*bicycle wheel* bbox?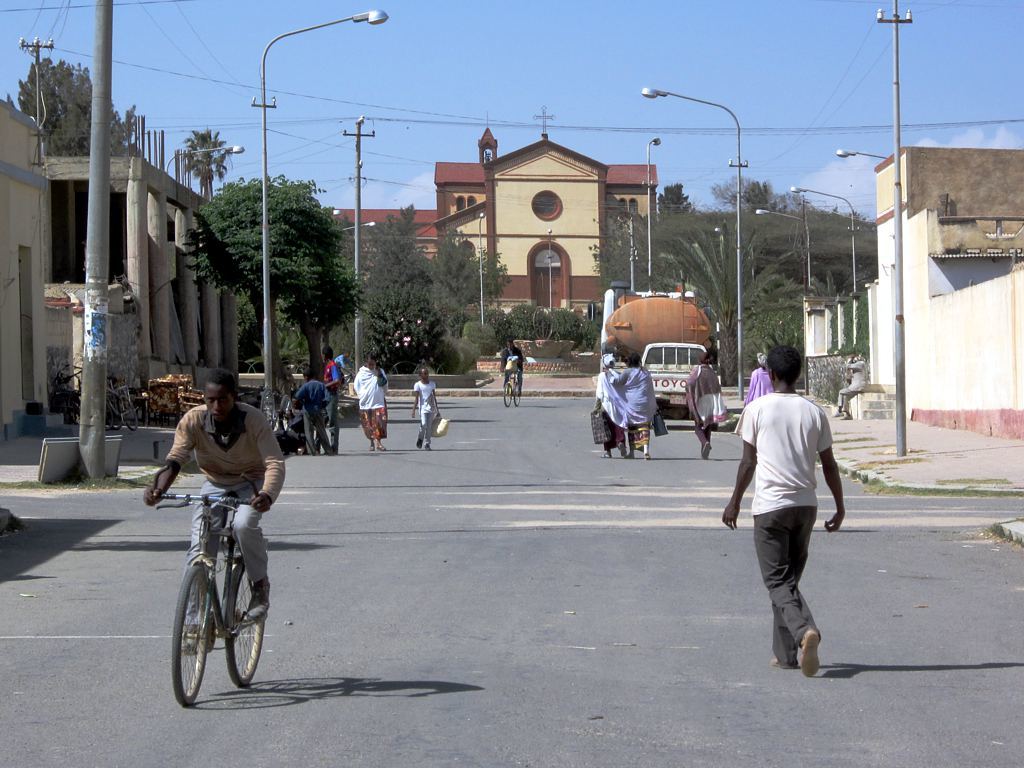
(x1=219, y1=551, x2=265, y2=694)
